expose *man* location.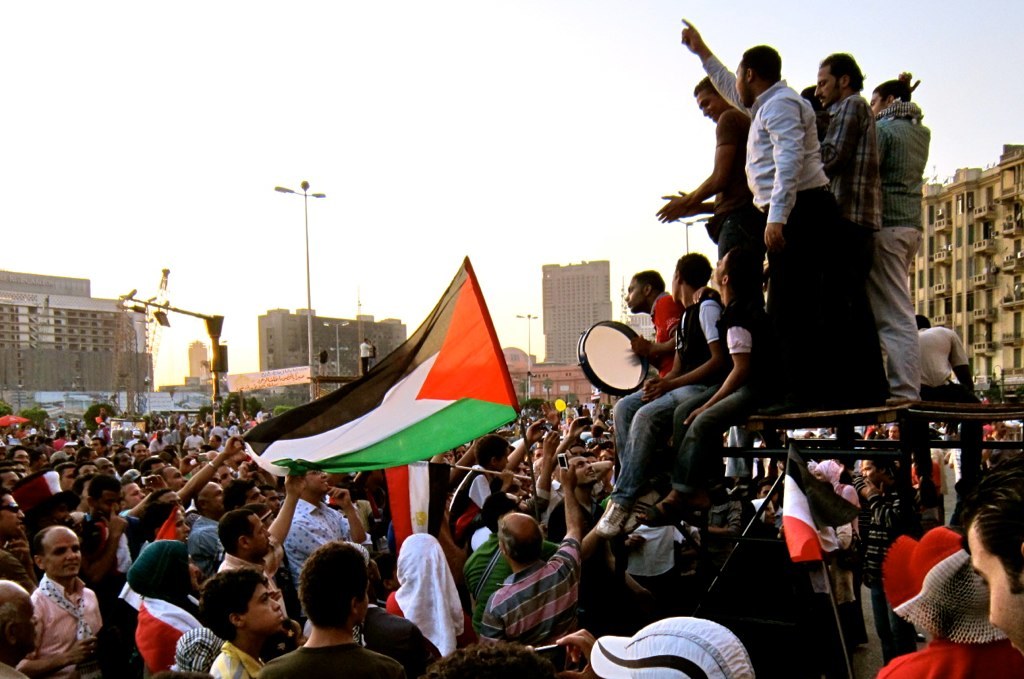
Exposed at (x1=676, y1=17, x2=835, y2=413).
